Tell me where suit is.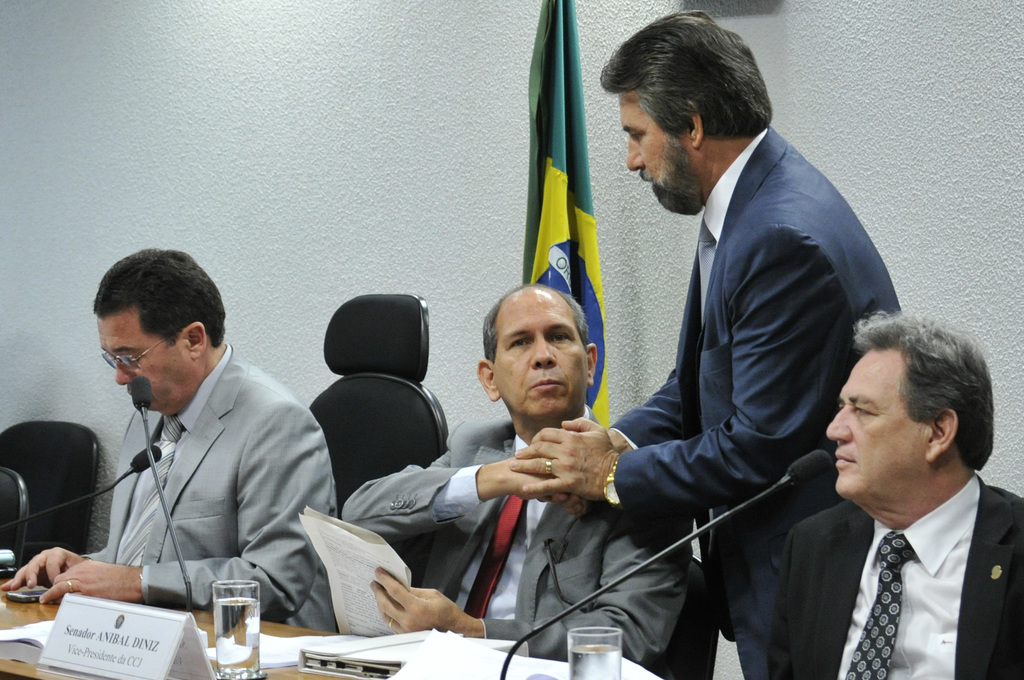
suit is at crop(586, 43, 911, 672).
